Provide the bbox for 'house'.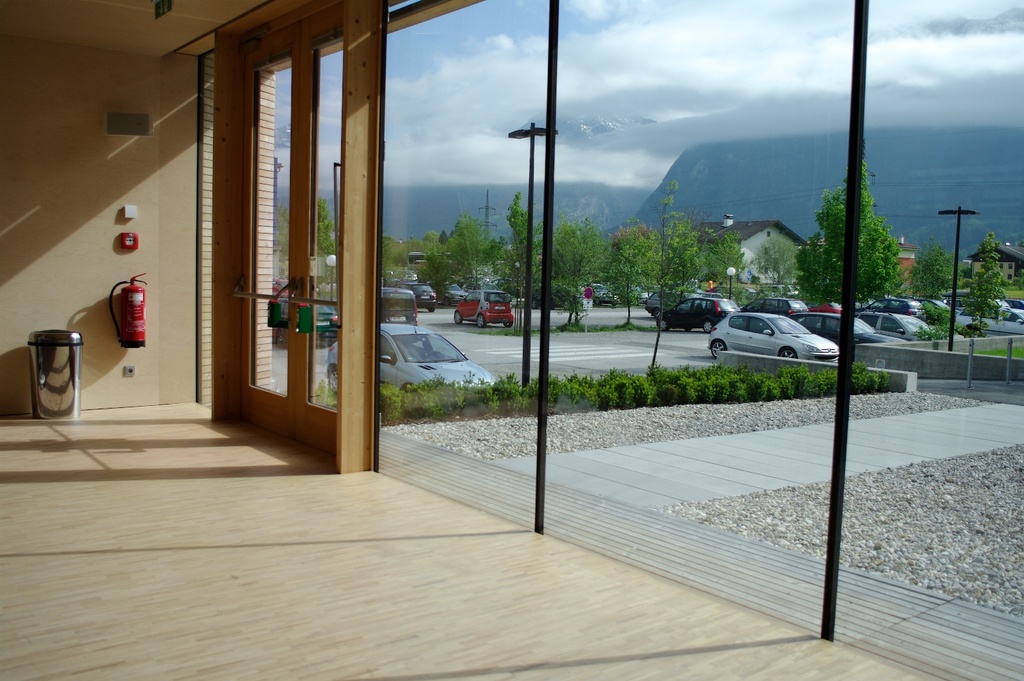
(left=965, top=239, right=1023, bottom=282).
